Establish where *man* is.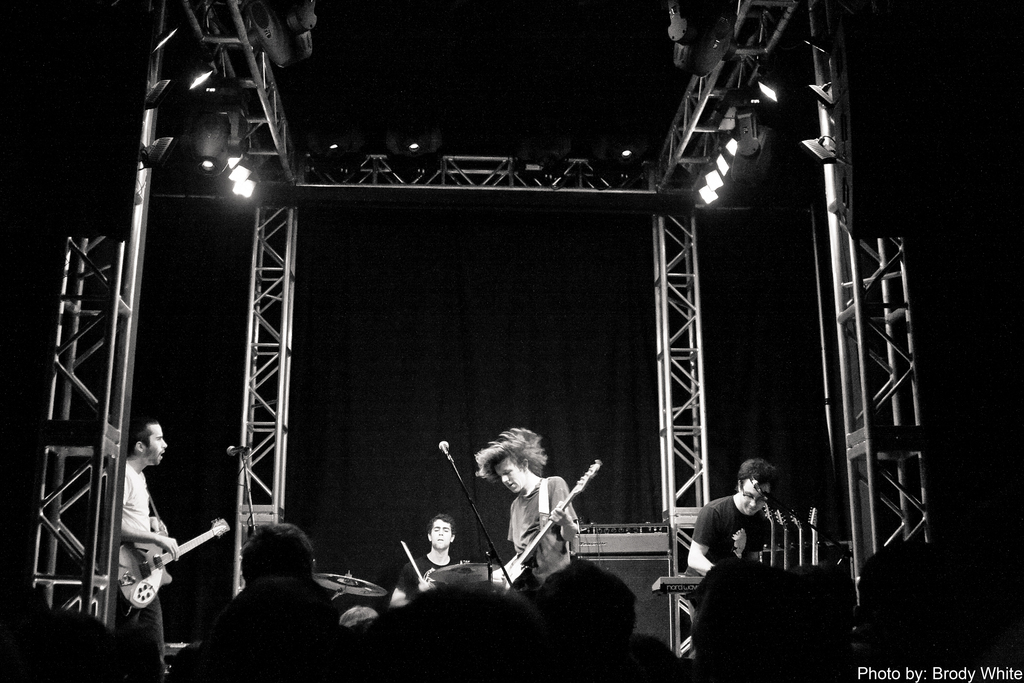
Established at (left=116, top=428, right=188, bottom=676).
